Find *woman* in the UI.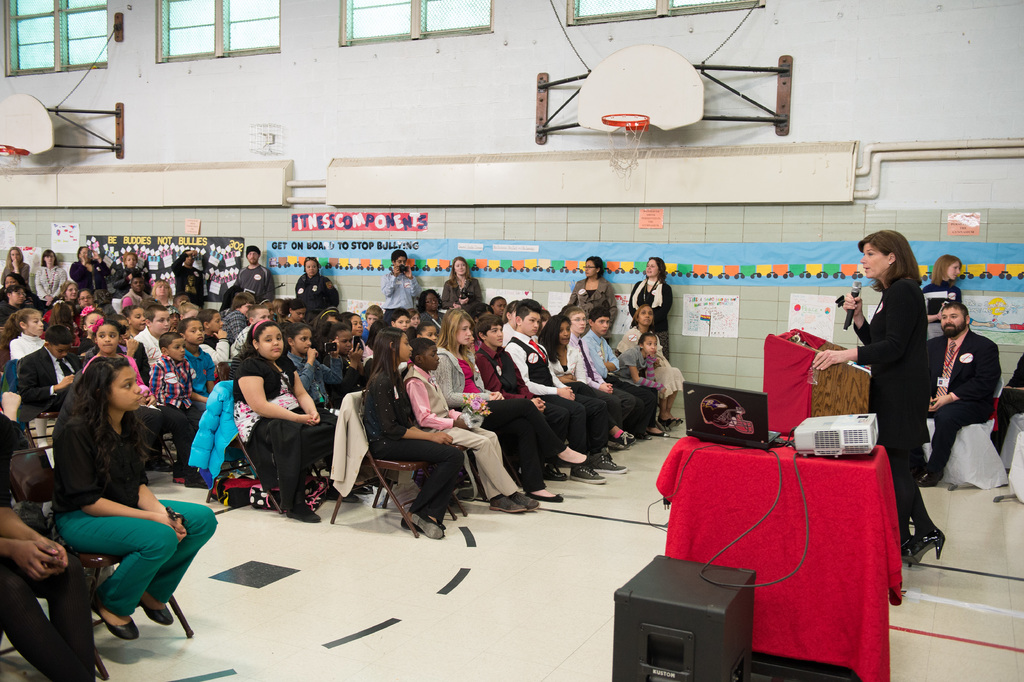
UI element at (0,281,35,320).
